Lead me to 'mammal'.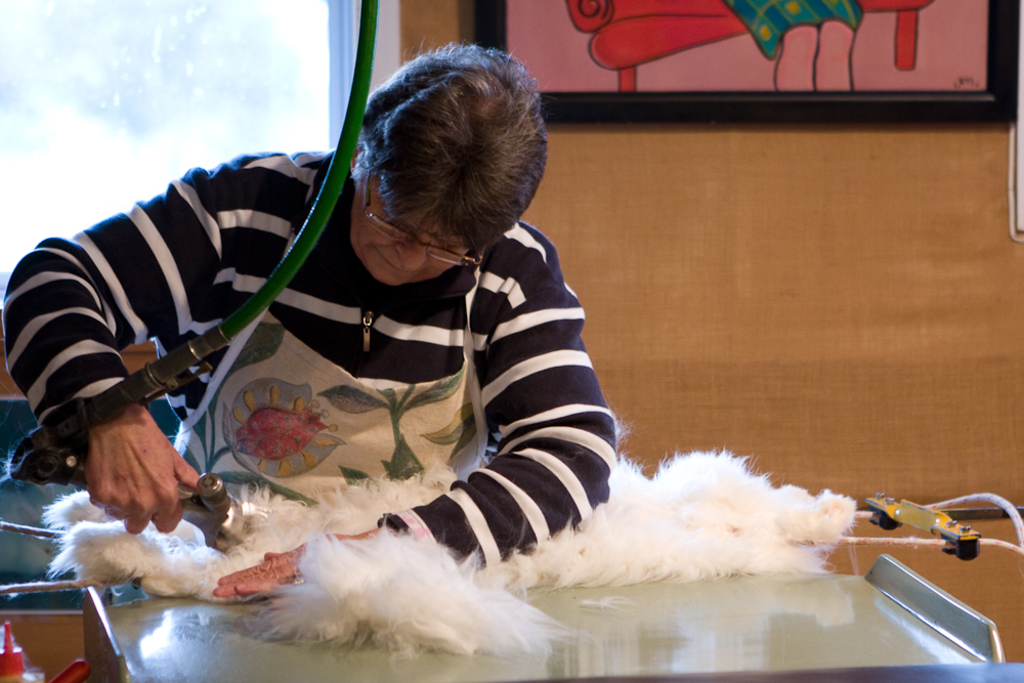
Lead to locate(0, 40, 621, 600).
